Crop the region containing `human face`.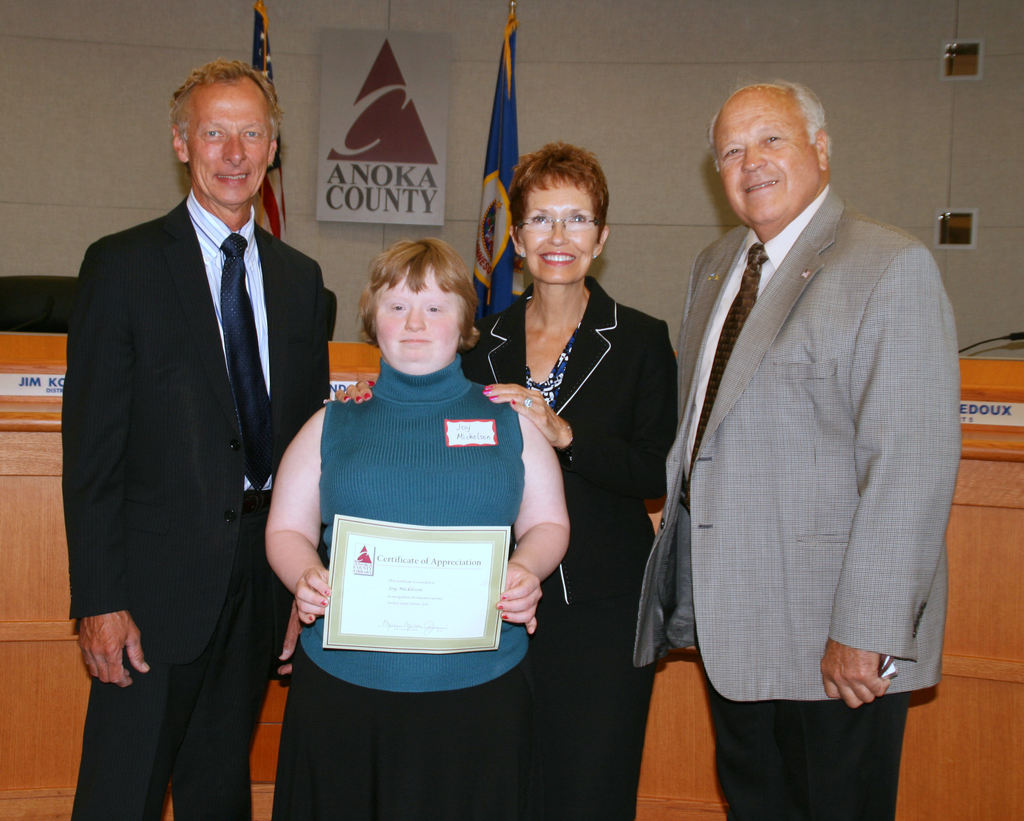
Crop region: locate(185, 72, 270, 200).
